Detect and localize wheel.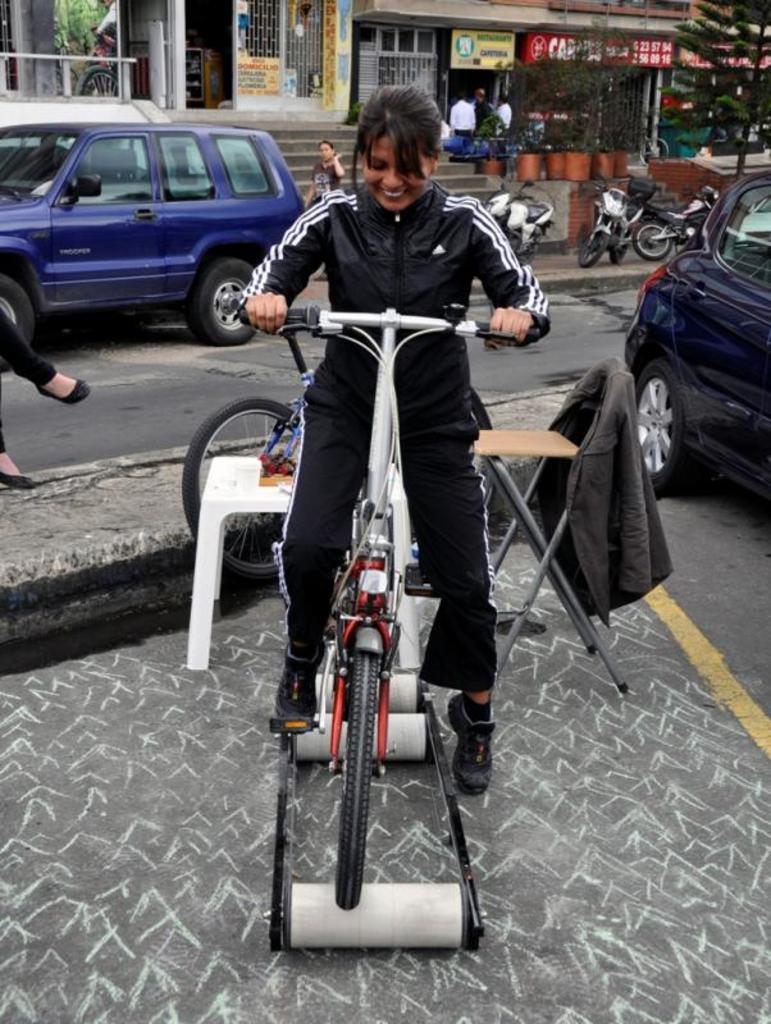
Localized at crop(186, 246, 275, 343).
